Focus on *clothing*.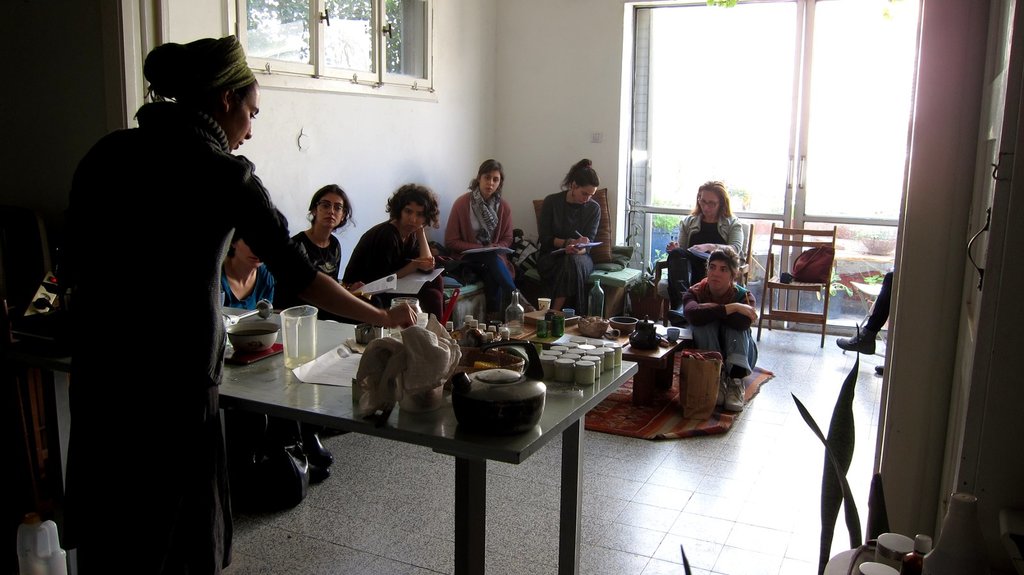
Focused at x1=60 y1=108 x2=286 y2=574.
